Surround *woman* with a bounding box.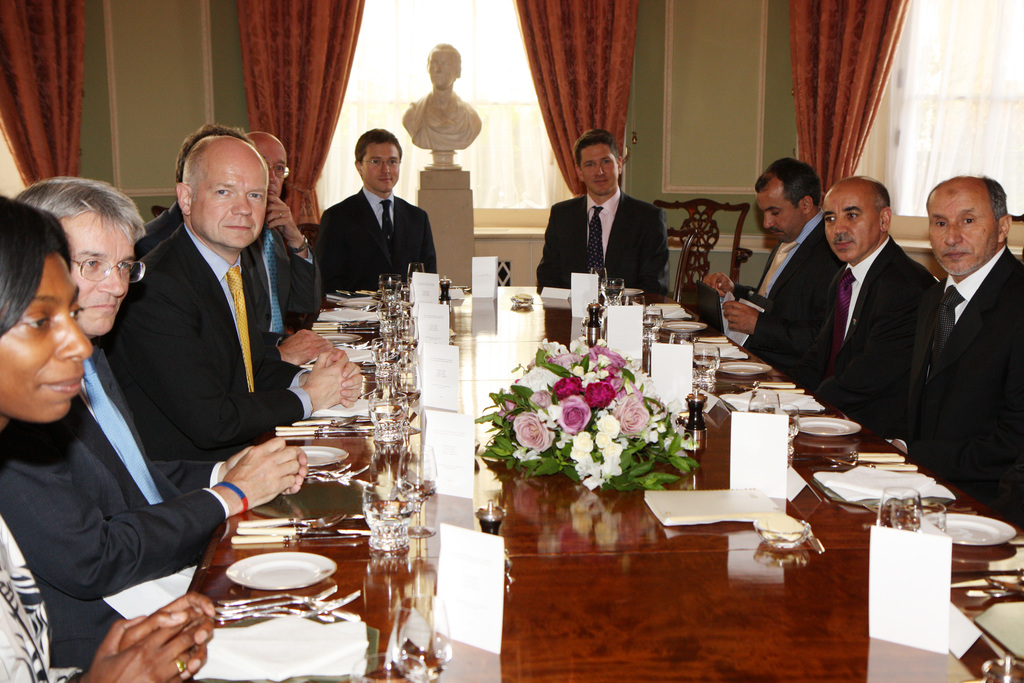
(left=3, top=192, right=224, bottom=678).
